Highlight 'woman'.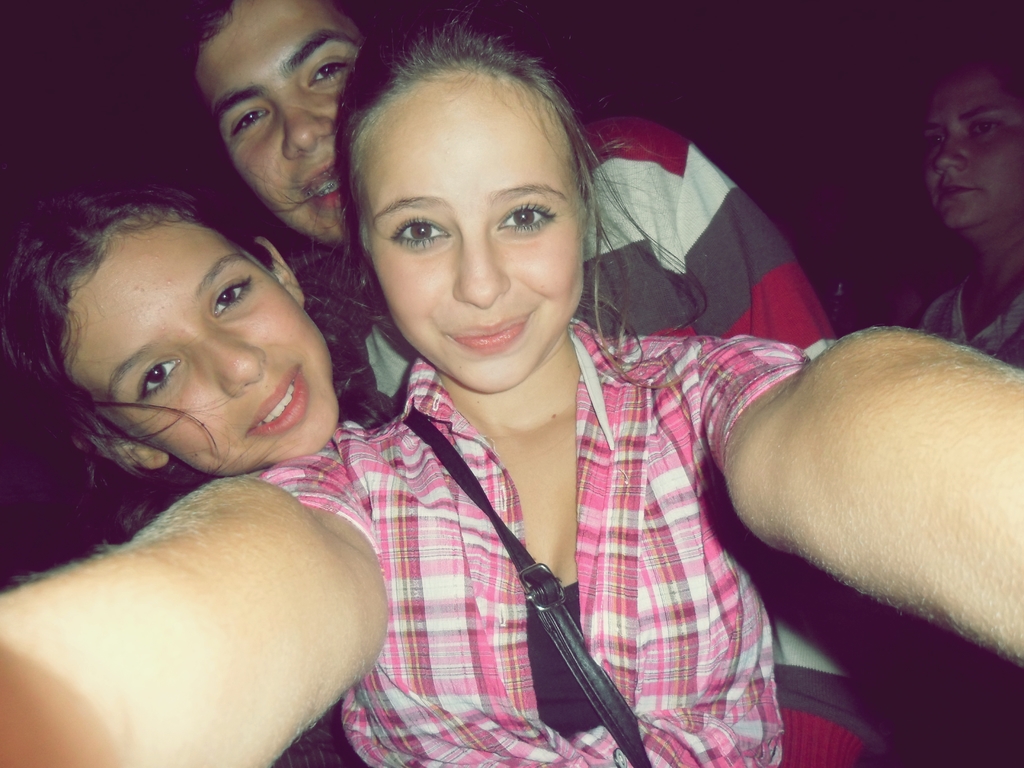
Highlighted region: select_region(0, 162, 394, 588).
